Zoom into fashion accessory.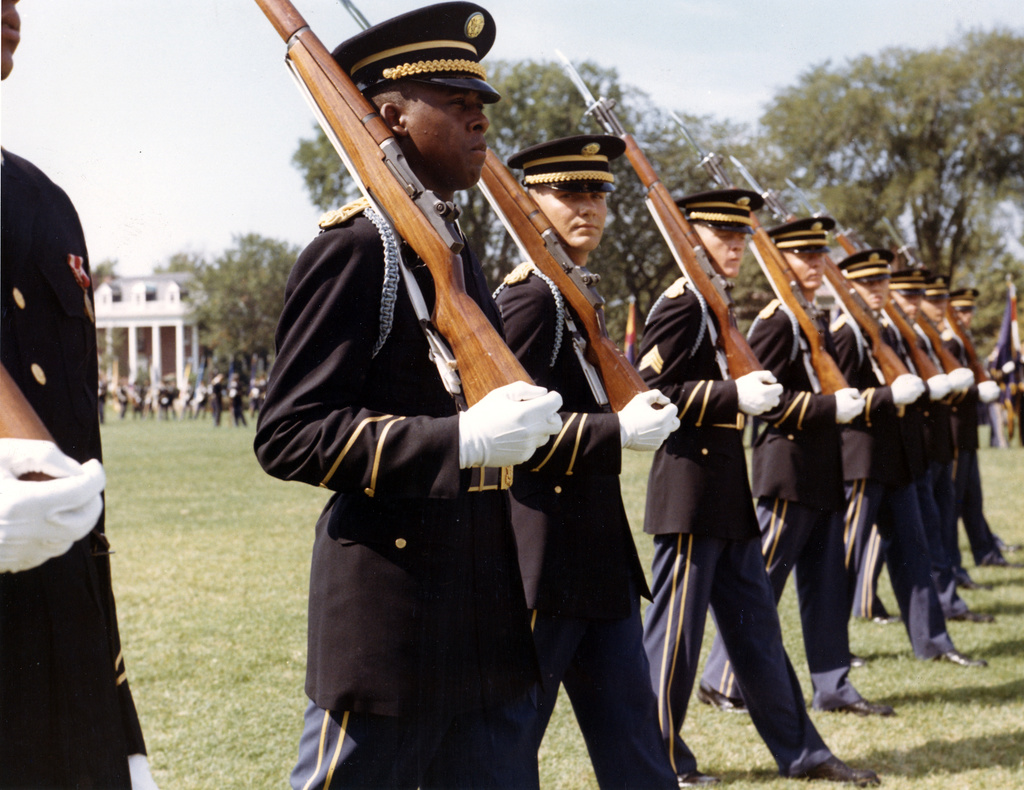
Zoom target: 931,373,951,403.
